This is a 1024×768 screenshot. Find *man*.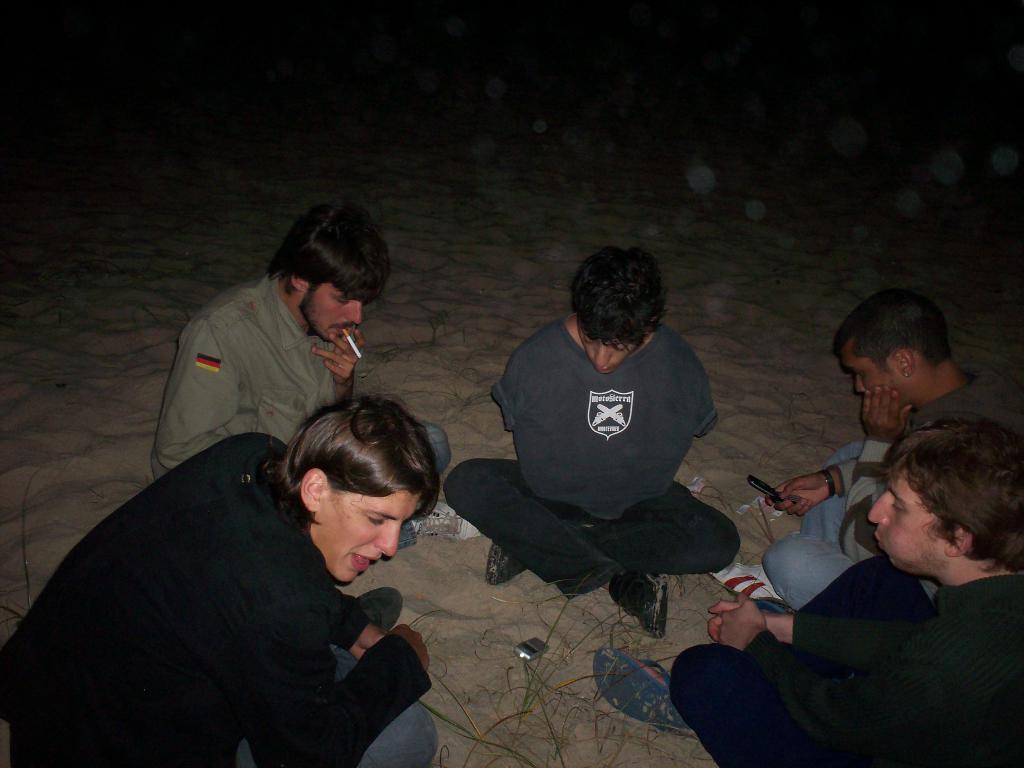
Bounding box: 454 198 746 662.
